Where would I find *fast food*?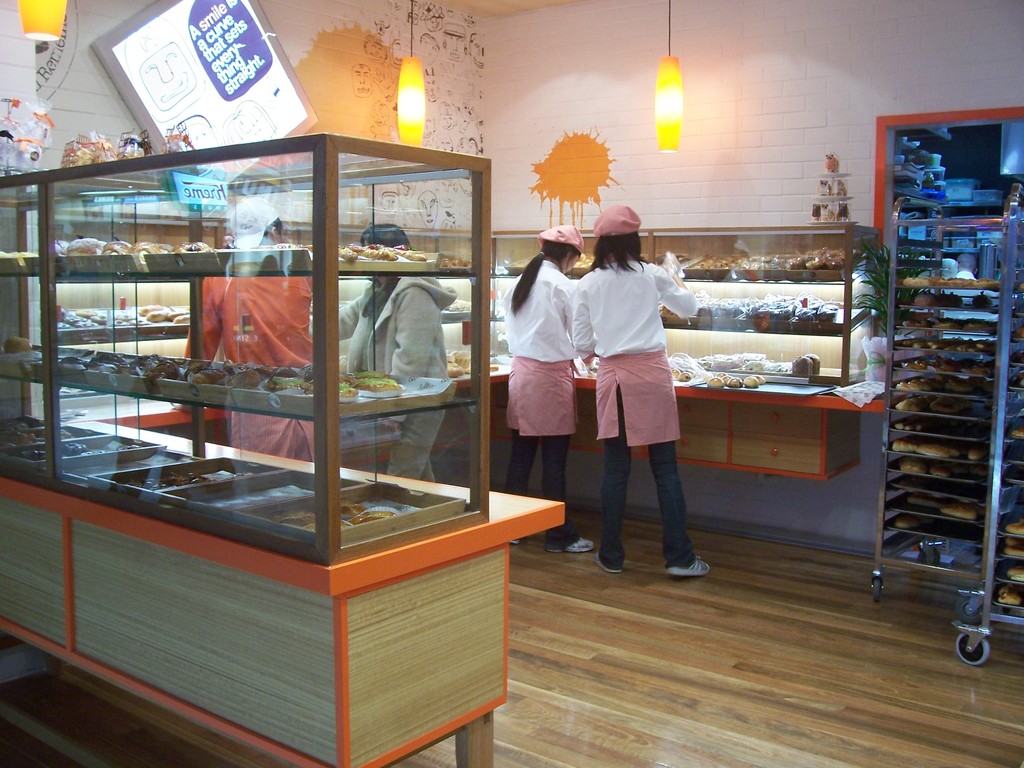
At 162, 474, 187, 487.
